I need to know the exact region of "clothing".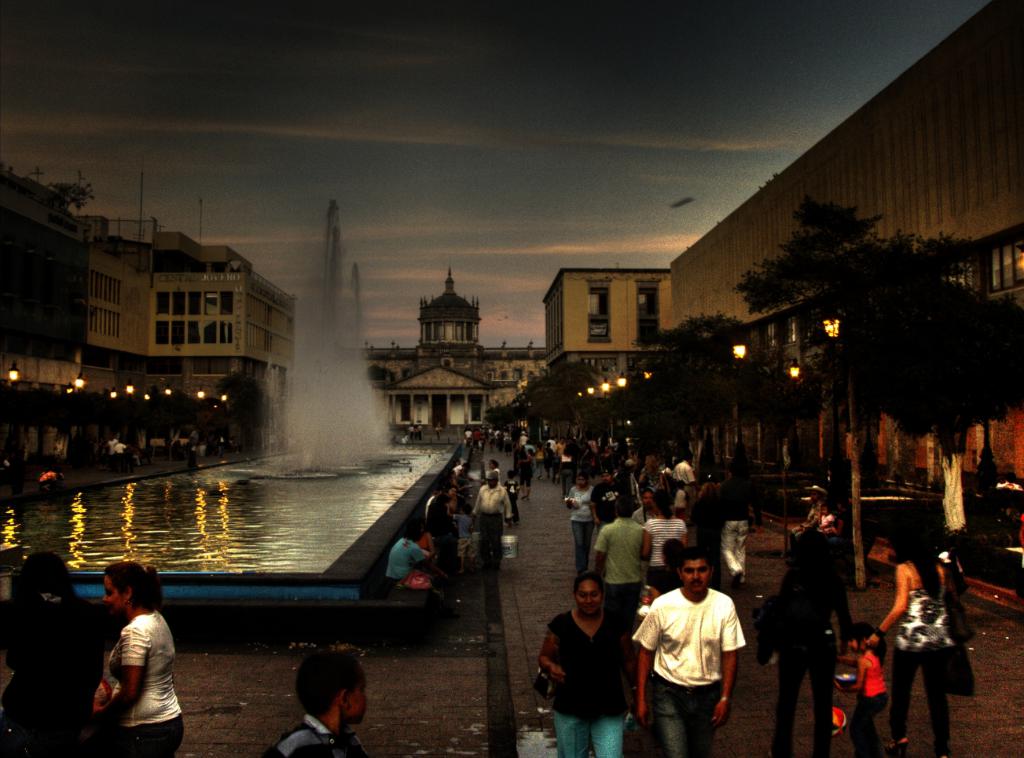
Region: BBox(102, 607, 174, 745).
